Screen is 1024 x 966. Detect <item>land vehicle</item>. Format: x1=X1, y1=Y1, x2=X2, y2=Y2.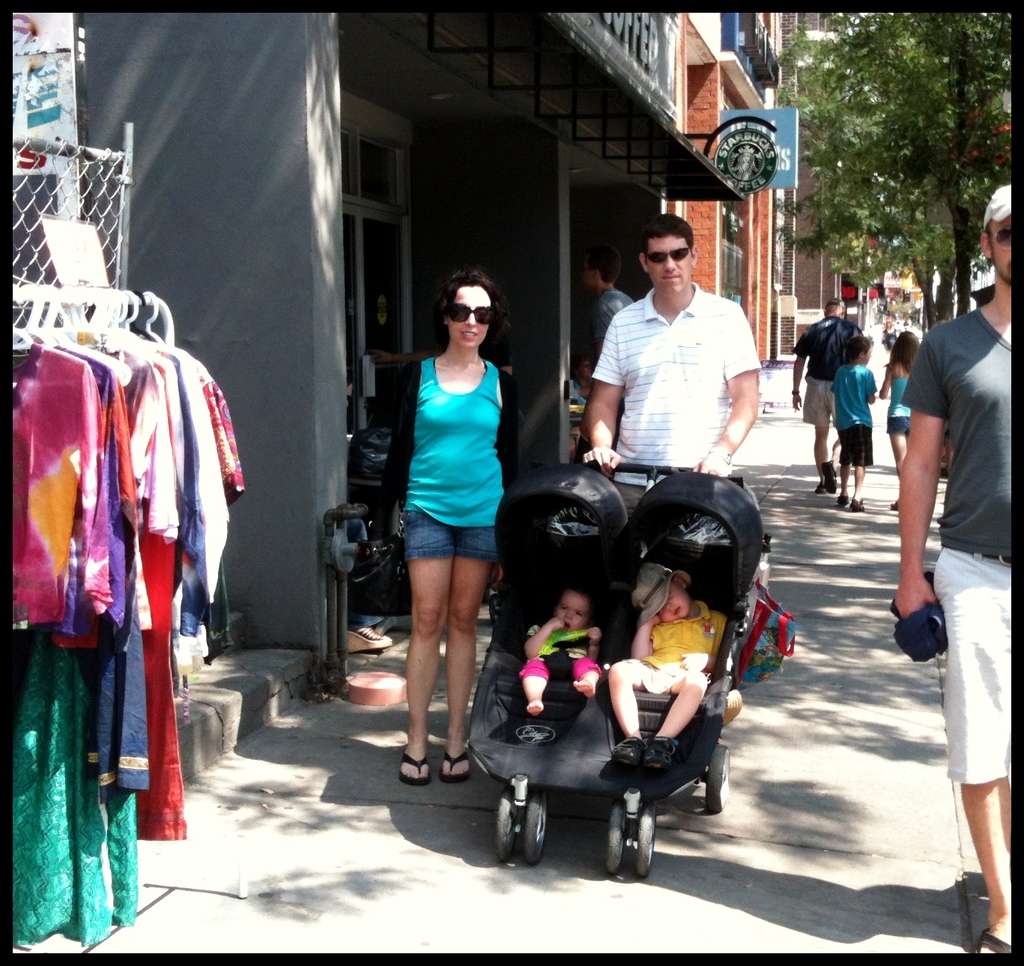
x1=444, y1=536, x2=771, y2=875.
